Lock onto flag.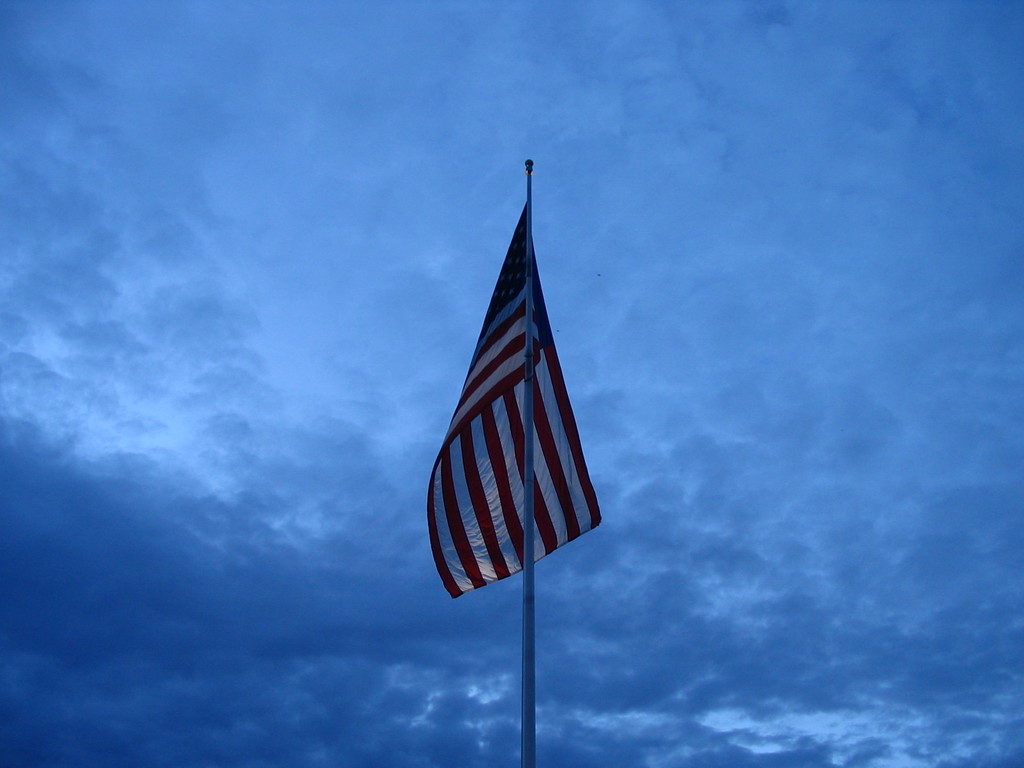
Locked: rect(412, 191, 593, 617).
